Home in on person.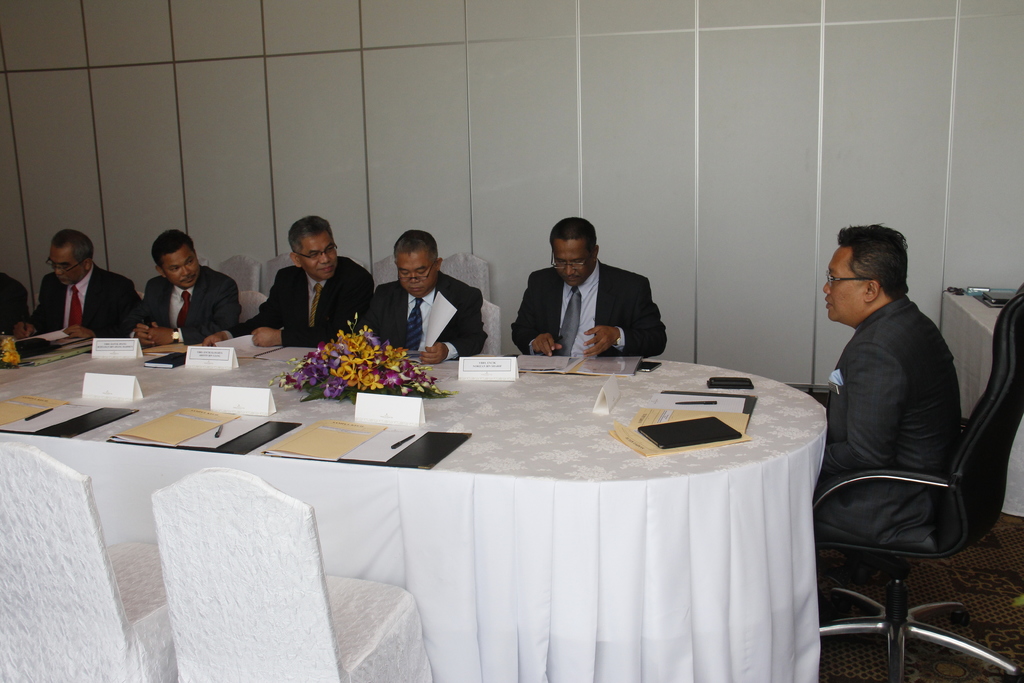
Homed in at 205,217,378,348.
